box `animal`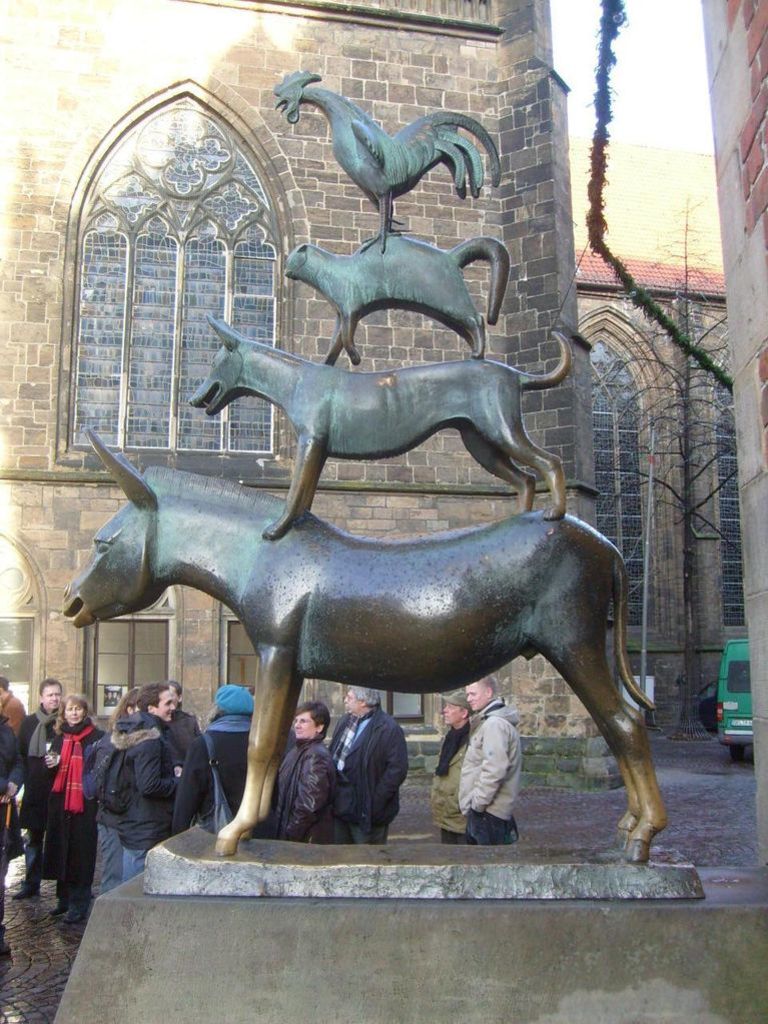
box(283, 230, 512, 363)
